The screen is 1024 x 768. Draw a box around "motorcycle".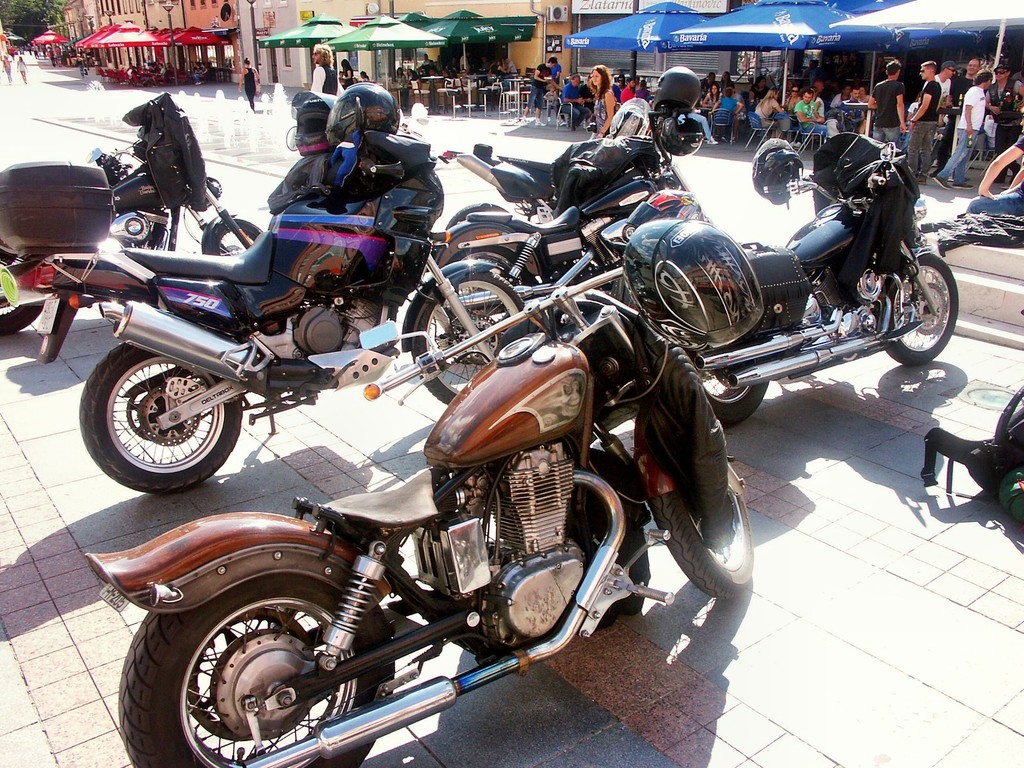
select_region(80, 94, 535, 491).
